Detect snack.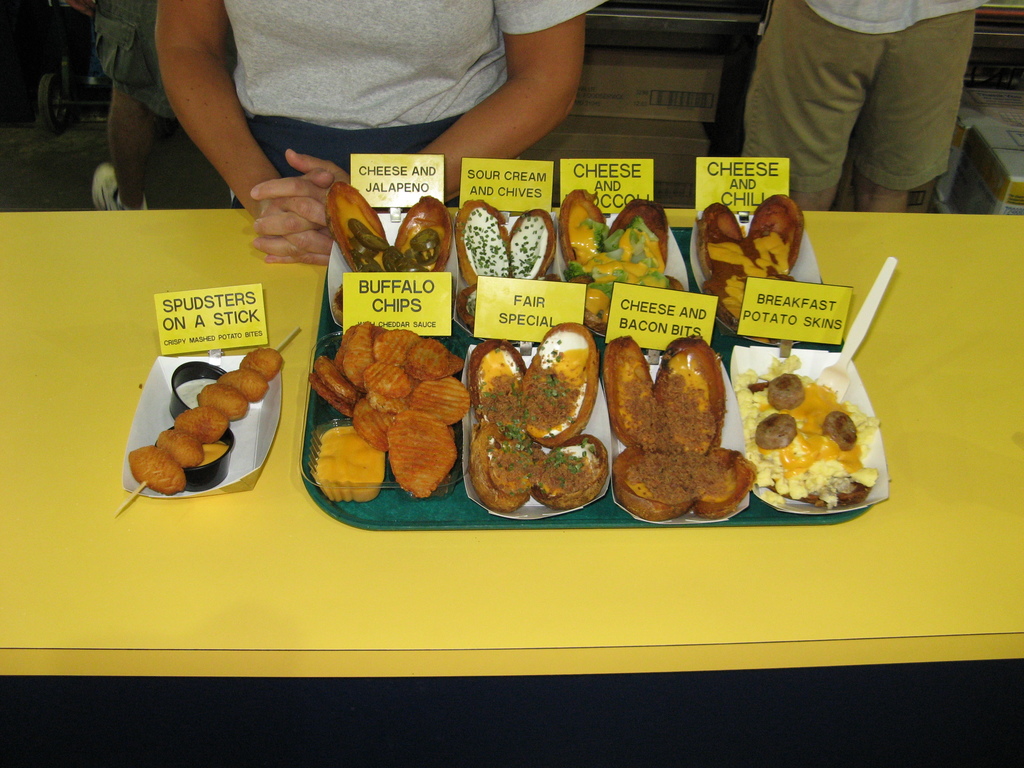
Detected at [132,445,188,490].
